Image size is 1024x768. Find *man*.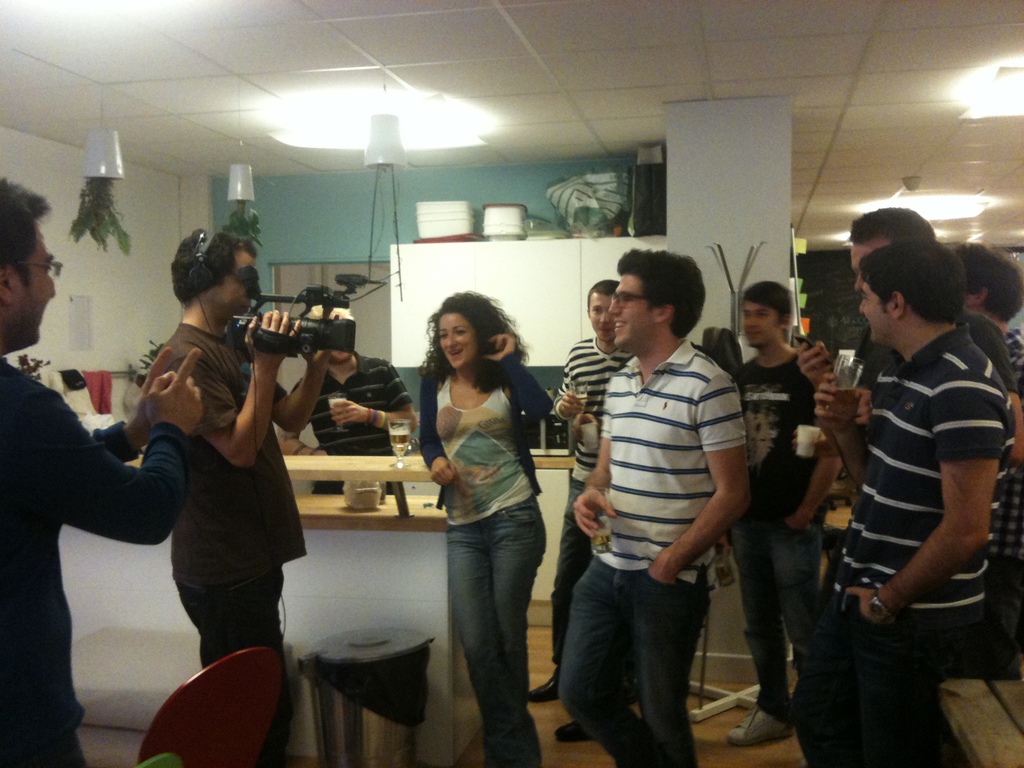
802:205:1021:395.
